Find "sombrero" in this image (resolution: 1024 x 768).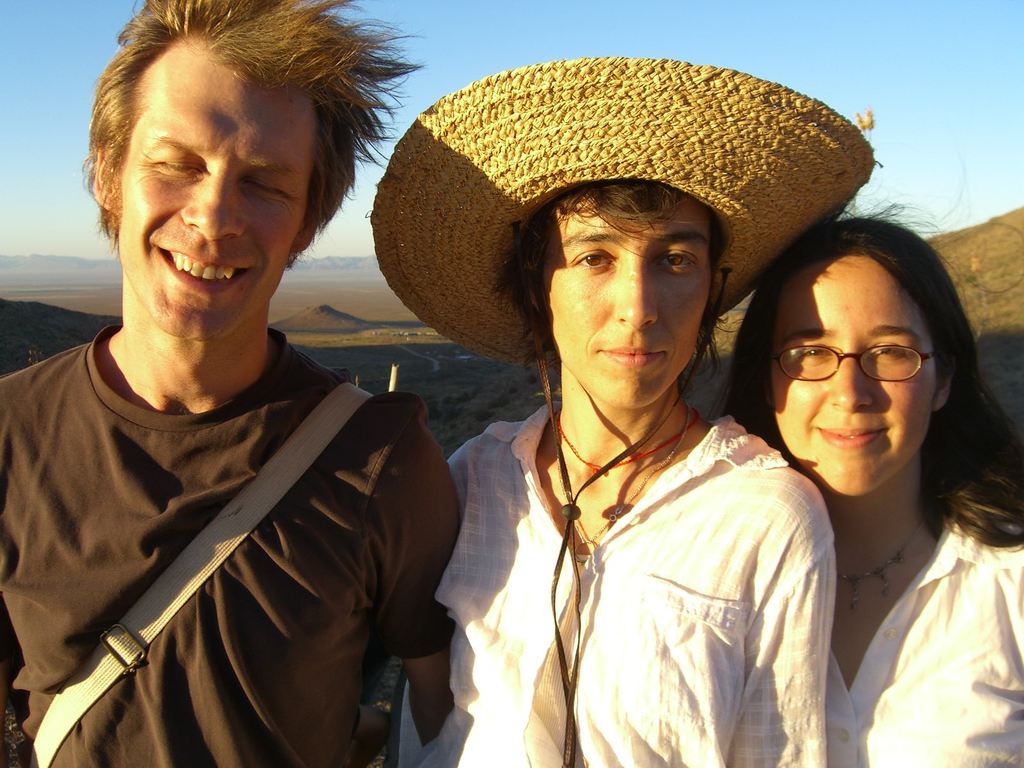
[x1=365, y1=52, x2=874, y2=767].
